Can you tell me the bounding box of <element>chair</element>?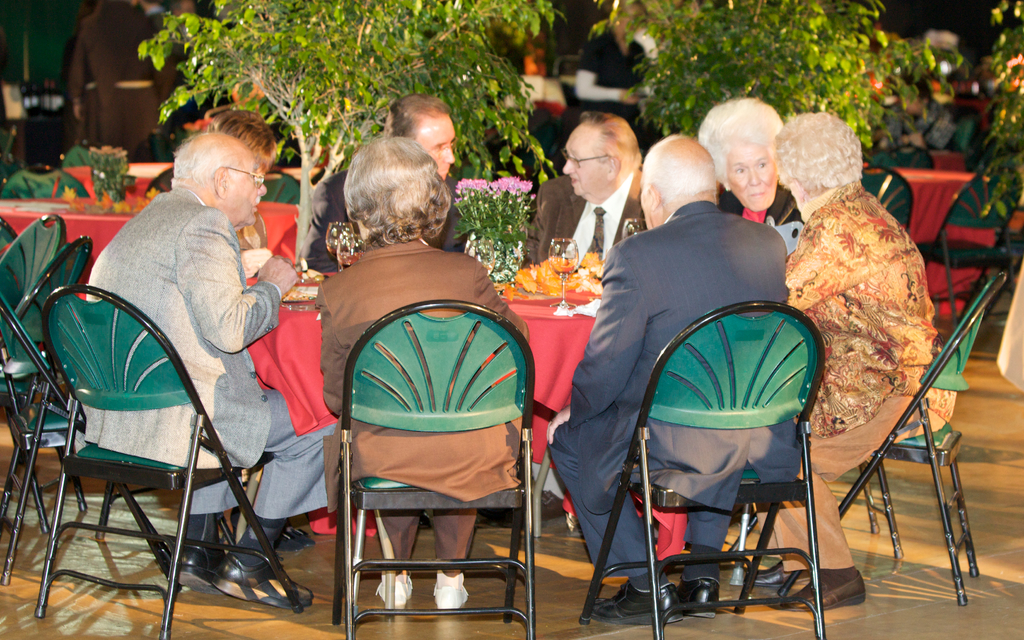
{"x1": 335, "y1": 298, "x2": 538, "y2": 639}.
